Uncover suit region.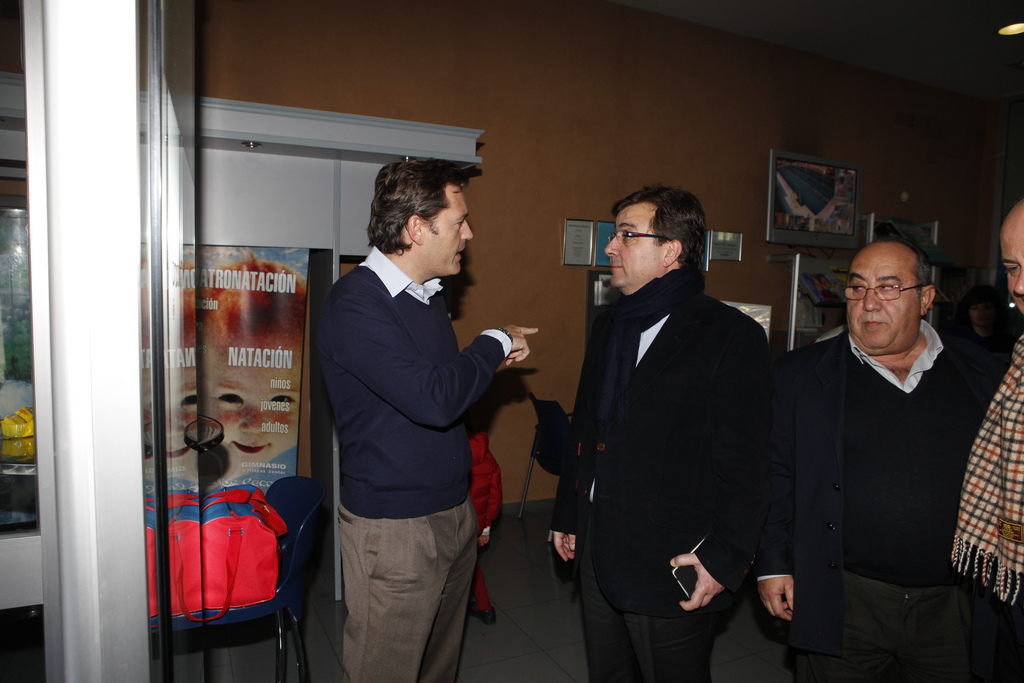
Uncovered: [left=551, top=186, right=799, bottom=667].
